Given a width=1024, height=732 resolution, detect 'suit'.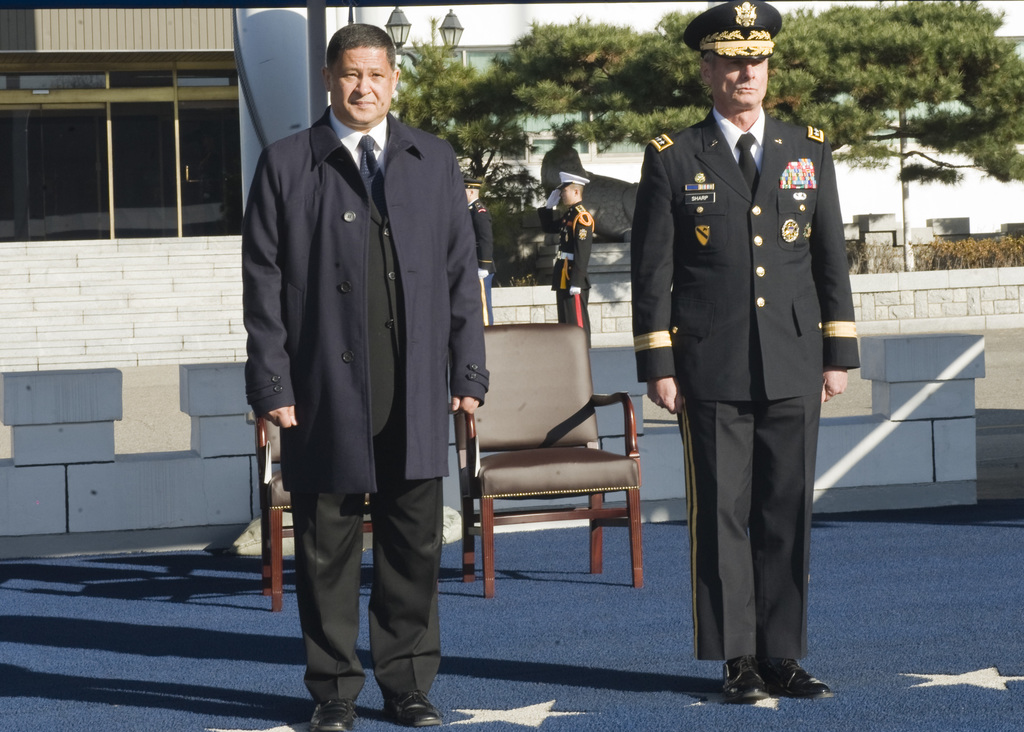
x1=244 y1=108 x2=493 y2=704.
